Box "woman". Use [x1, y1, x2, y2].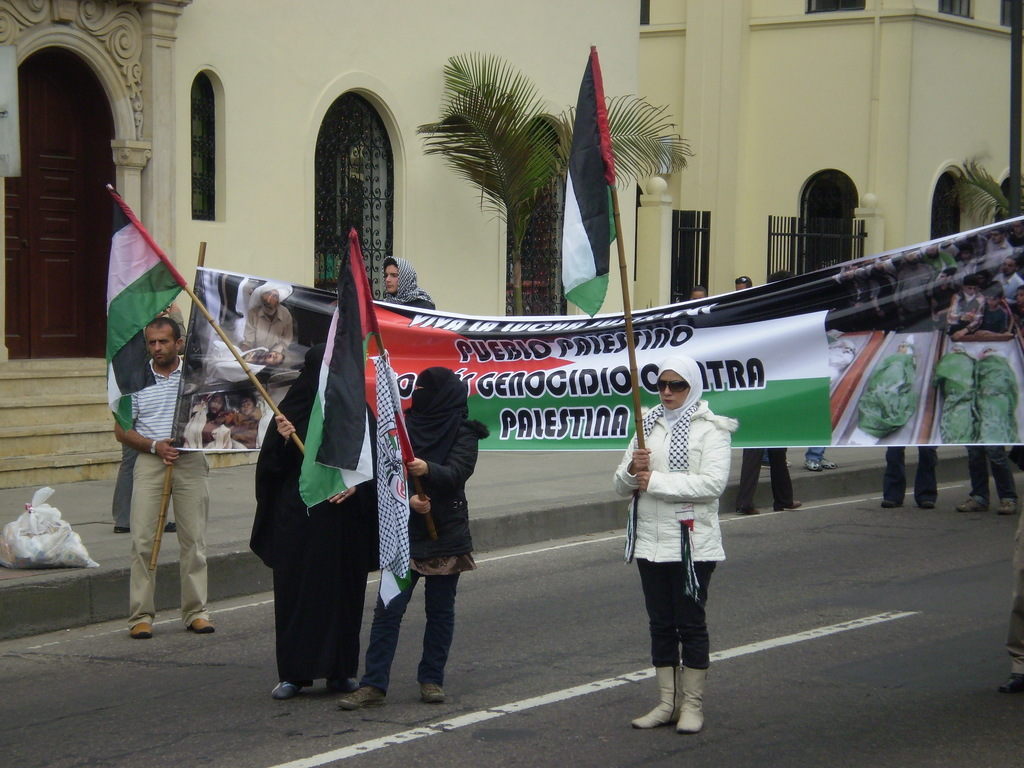
[625, 387, 737, 741].
